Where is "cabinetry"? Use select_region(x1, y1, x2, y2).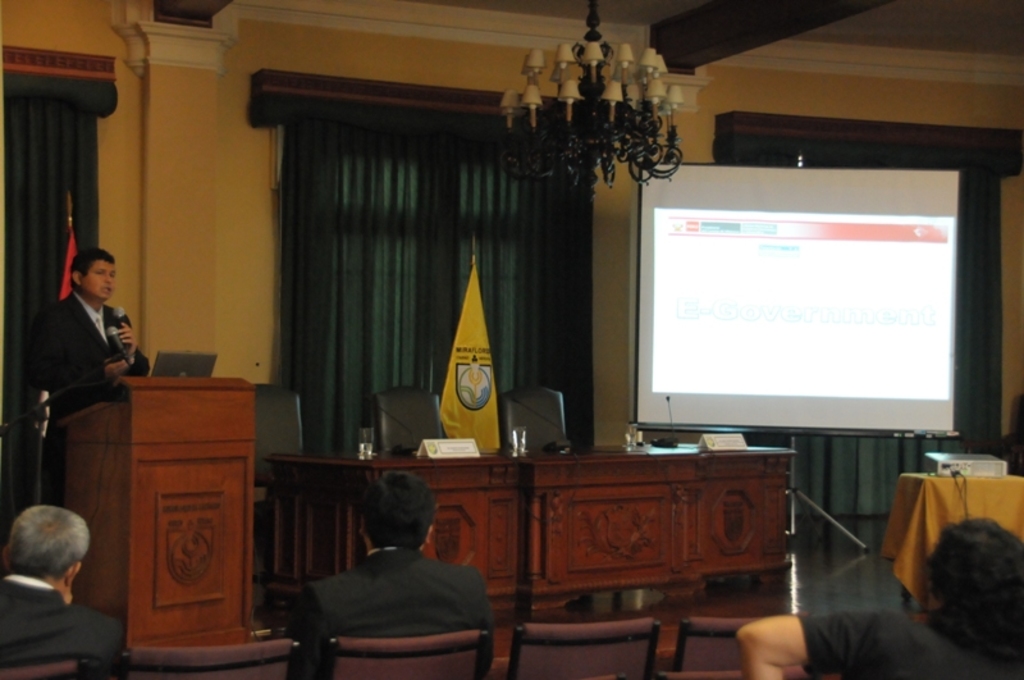
select_region(58, 375, 257, 648).
